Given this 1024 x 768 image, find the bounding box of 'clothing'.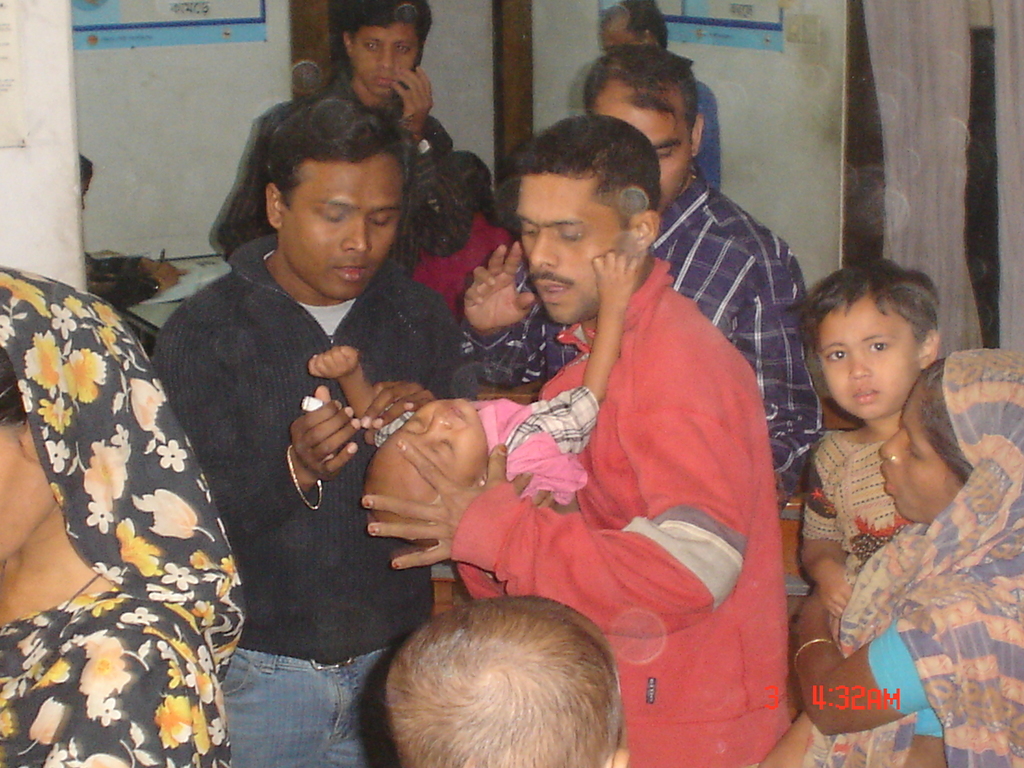
797 346 1023 767.
